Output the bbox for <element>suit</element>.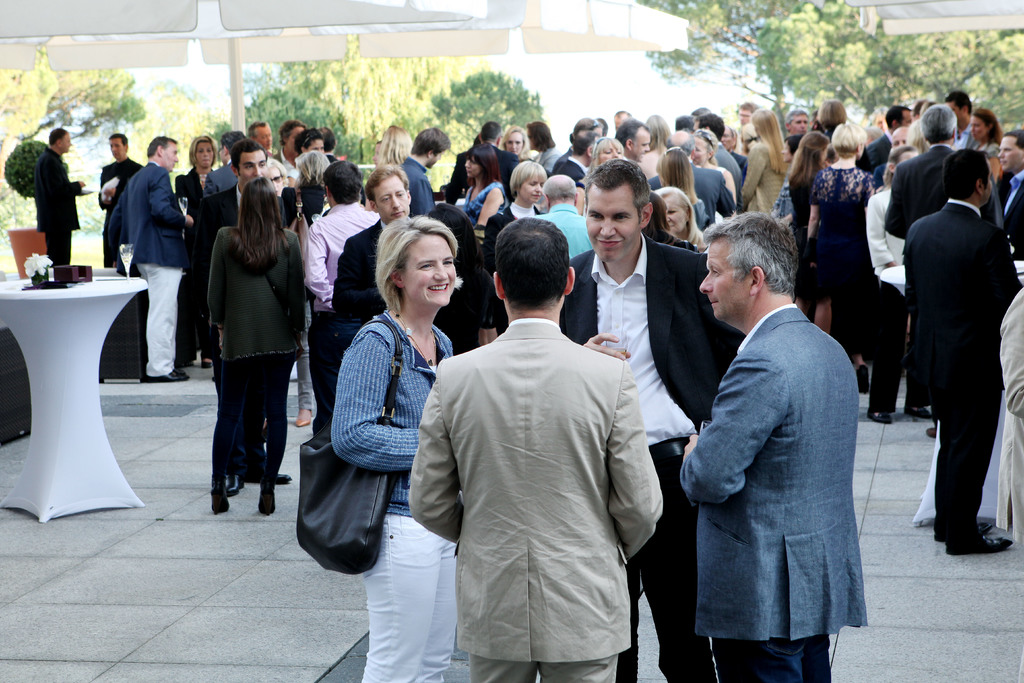
left=397, top=155, right=436, bottom=215.
